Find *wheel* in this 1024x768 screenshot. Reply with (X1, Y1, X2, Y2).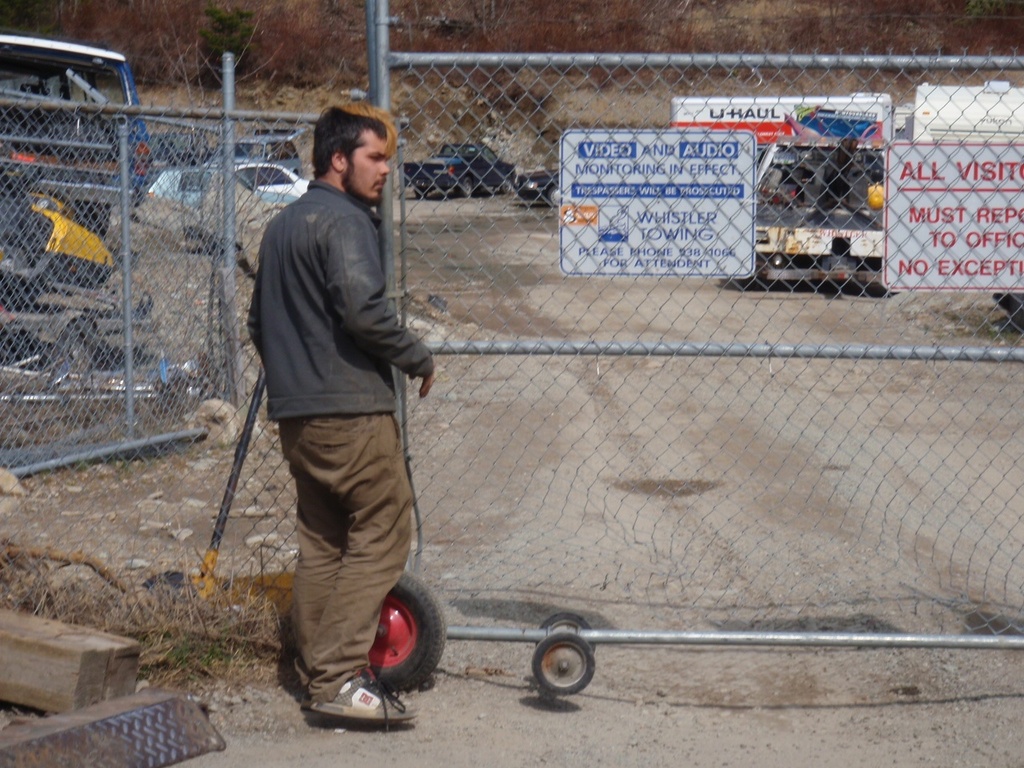
(346, 585, 434, 706).
